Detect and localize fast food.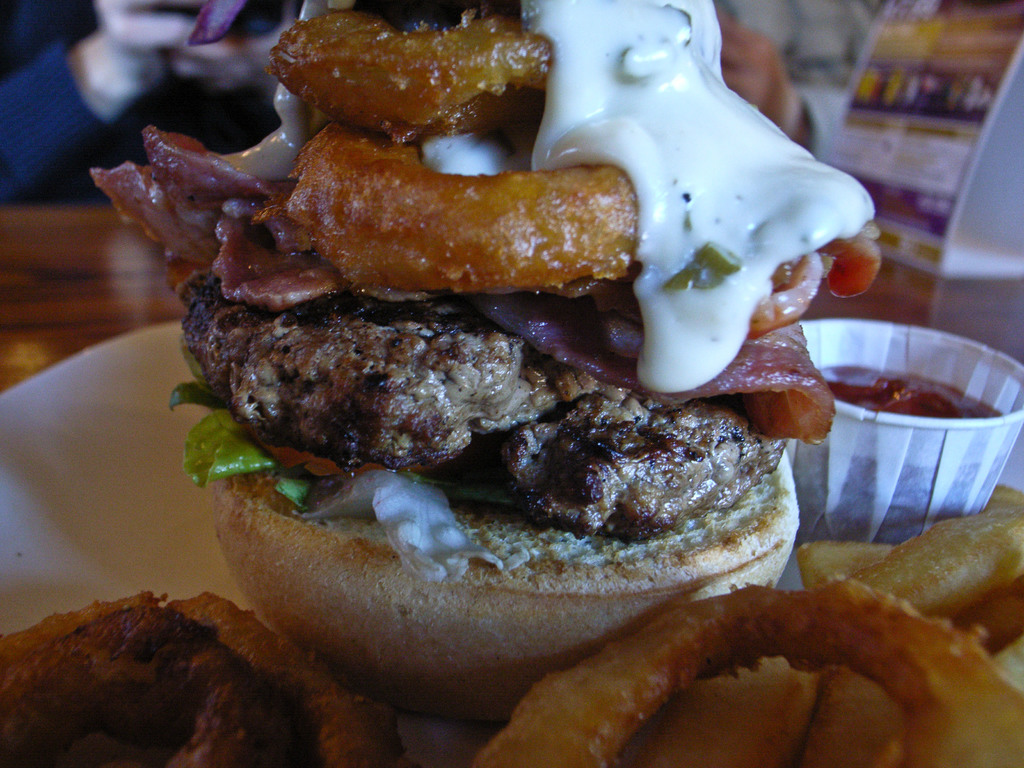
Localized at detection(0, 589, 408, 767).
